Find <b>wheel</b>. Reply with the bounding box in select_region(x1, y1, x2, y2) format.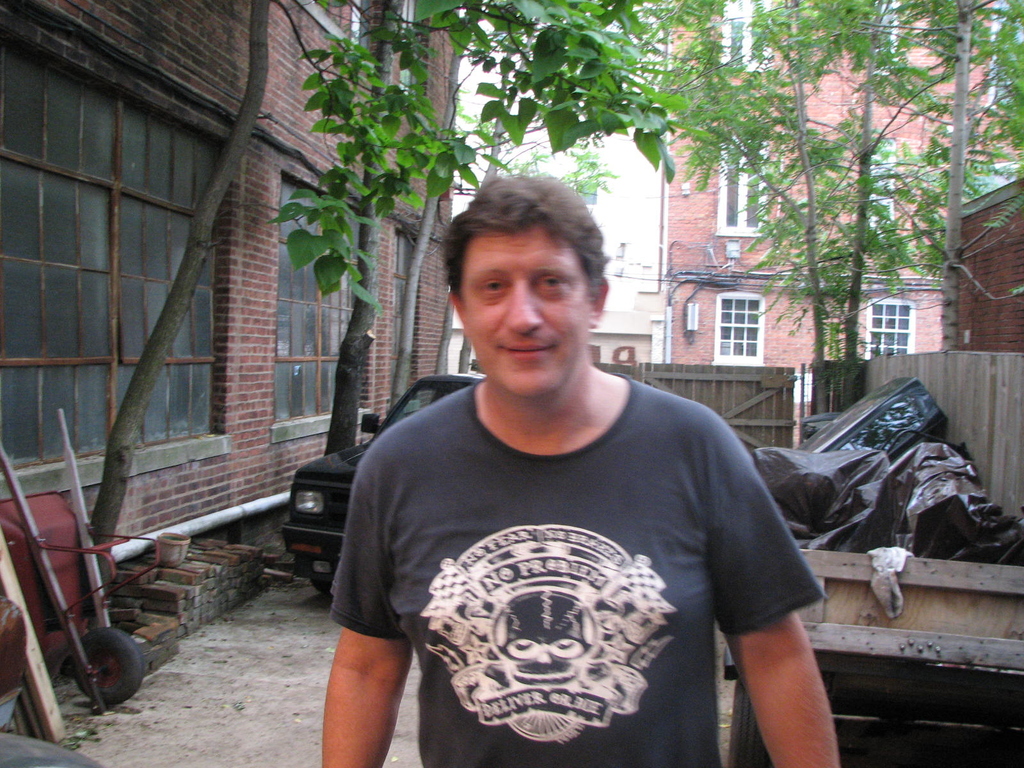
select_region(63, 627, 147, 711).
